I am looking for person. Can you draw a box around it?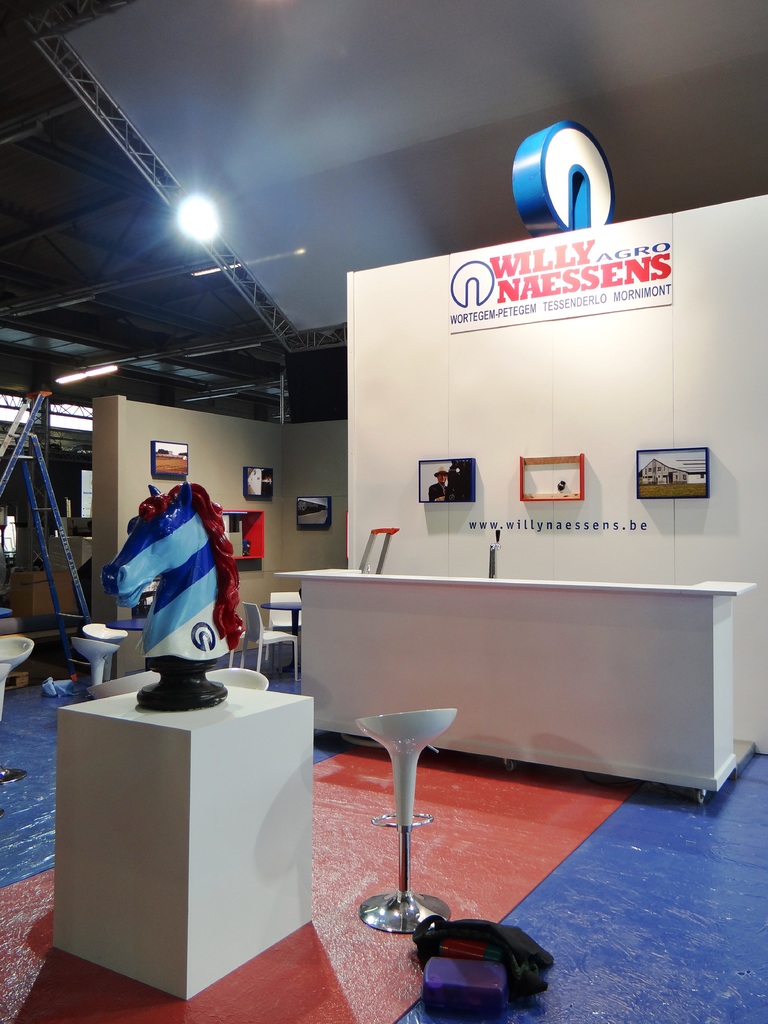
Sure, the bounding box is crop(421, 454, 463, 513).
